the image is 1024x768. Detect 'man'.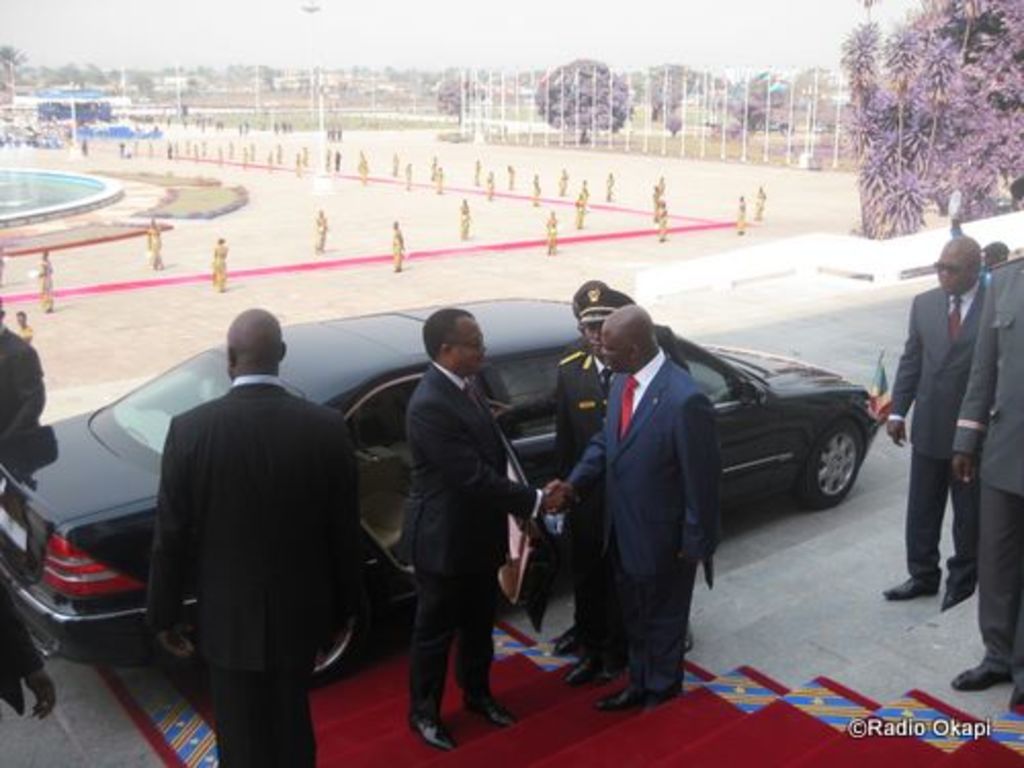
Detection: x1=883 y1=225 x2=983 y2=614.
